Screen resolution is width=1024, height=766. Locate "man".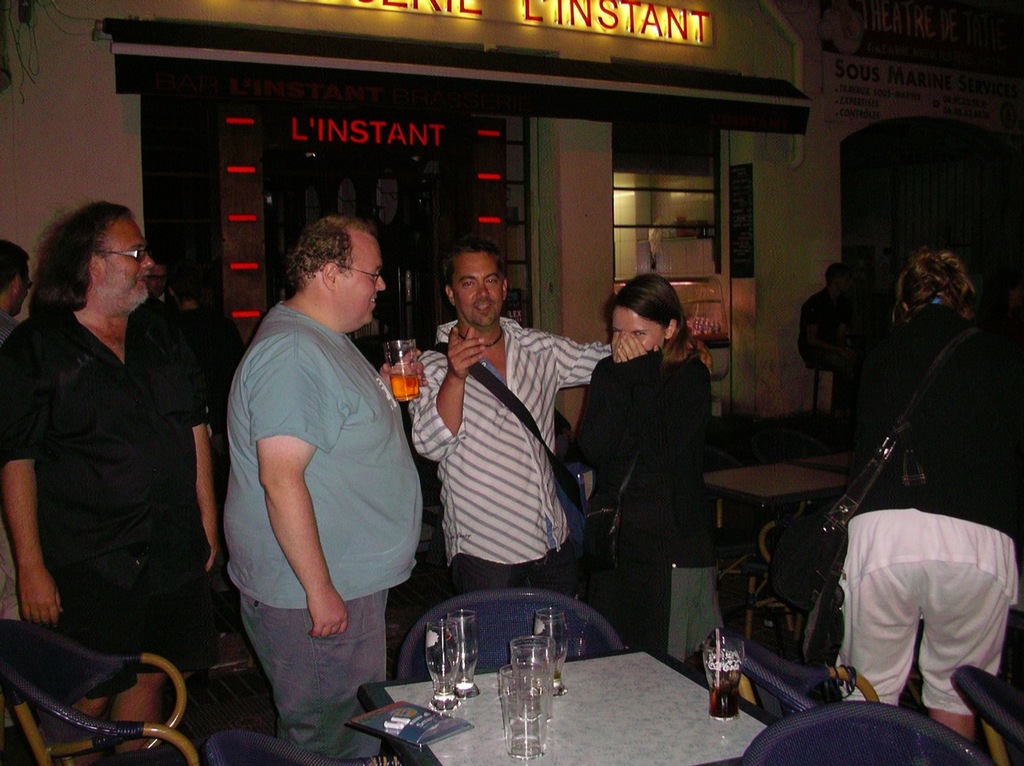
BBox(218, 218, 434, 756).
